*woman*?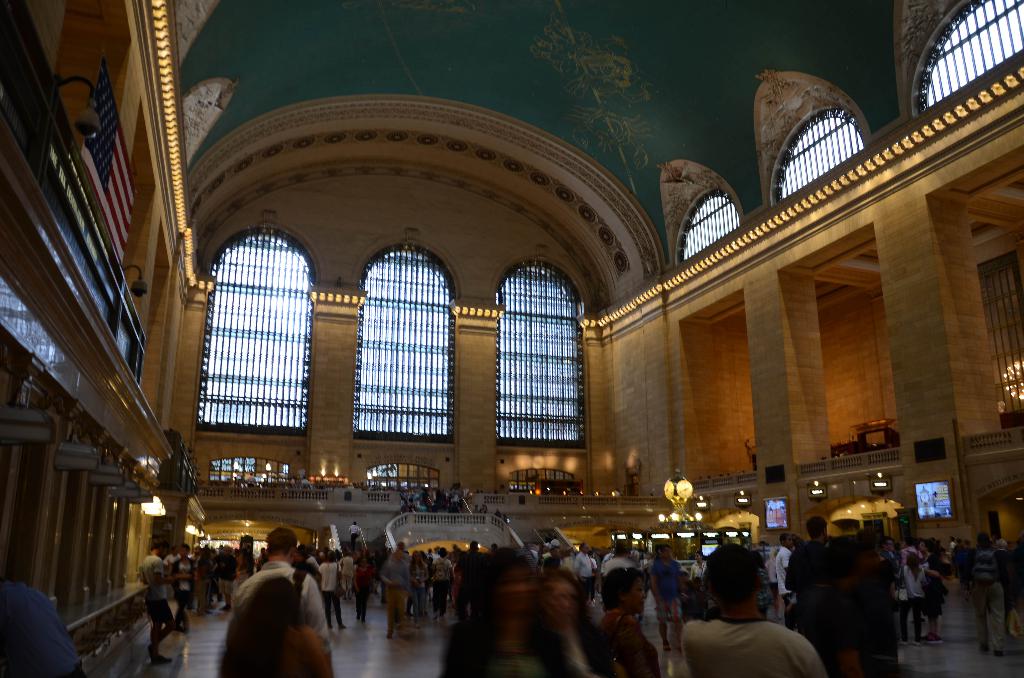
detection(454, 548, 470, 624)
